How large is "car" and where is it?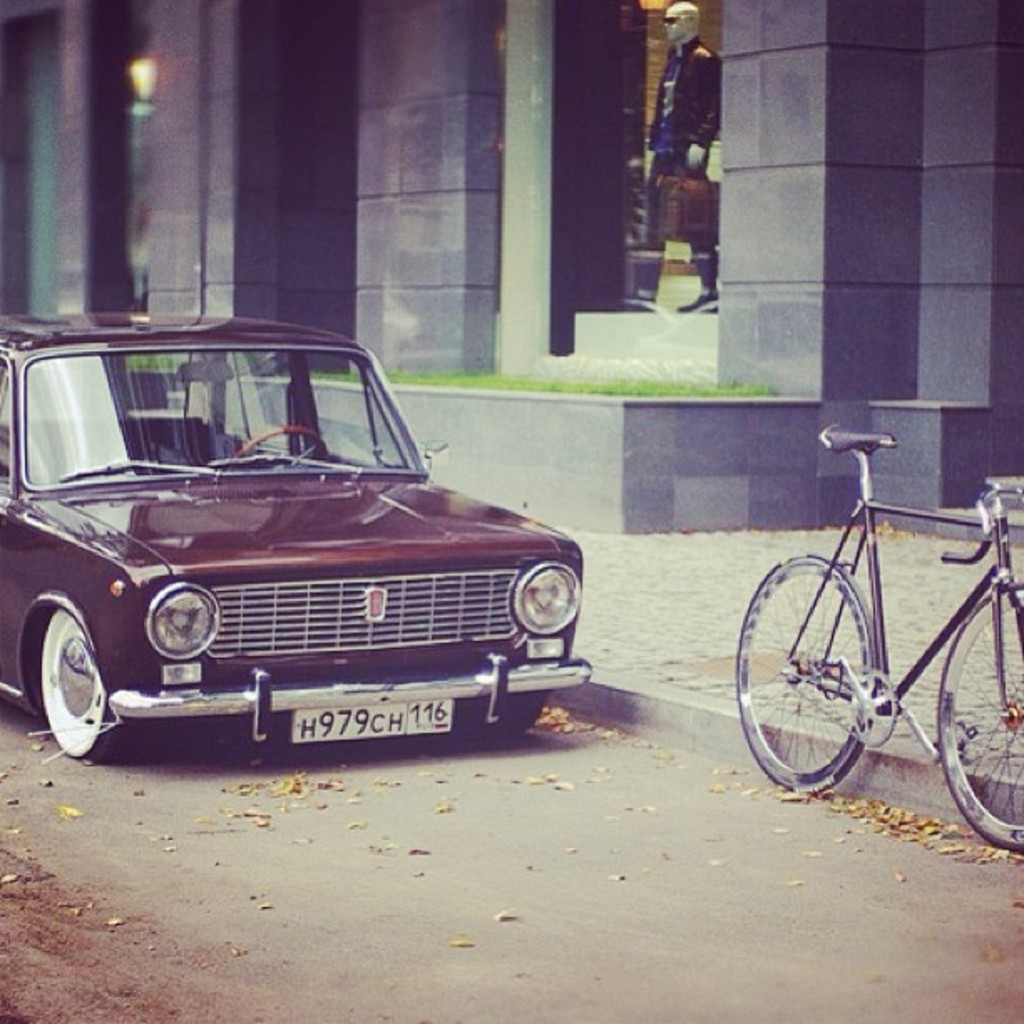
Bounding box: BBox(0, 311, 601, 765).
